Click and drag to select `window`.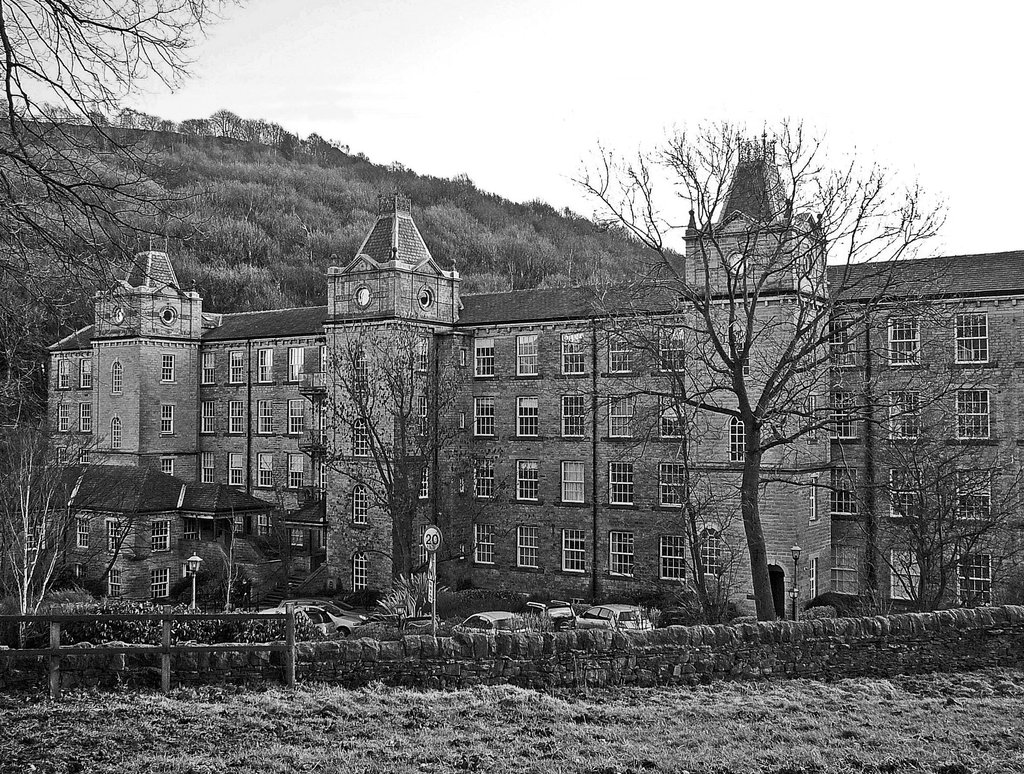
Selection: select_region(658, 533, 687, 583).
